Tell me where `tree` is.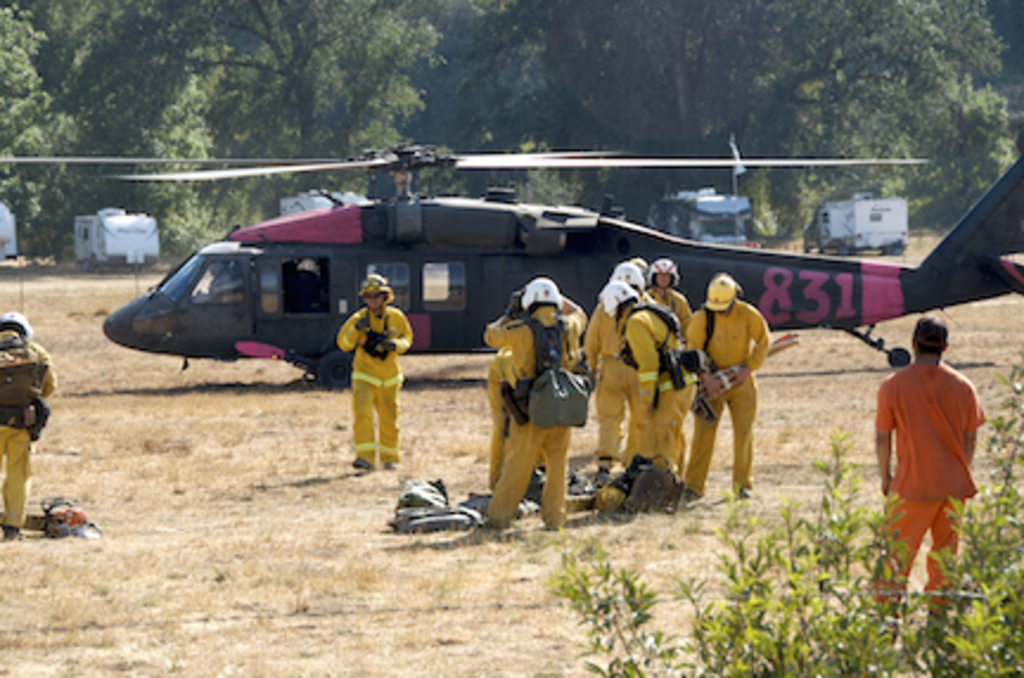
`tree` is at 57/0/436/211.
